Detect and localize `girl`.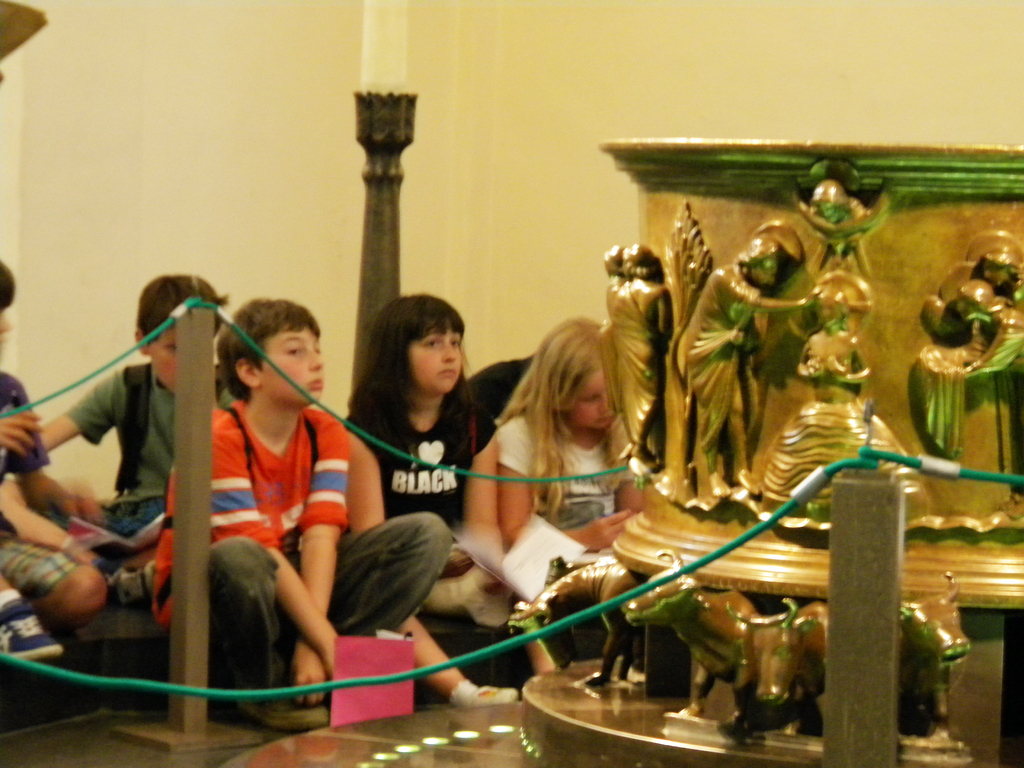
Localized at locate(501, 316, 639, 579).
